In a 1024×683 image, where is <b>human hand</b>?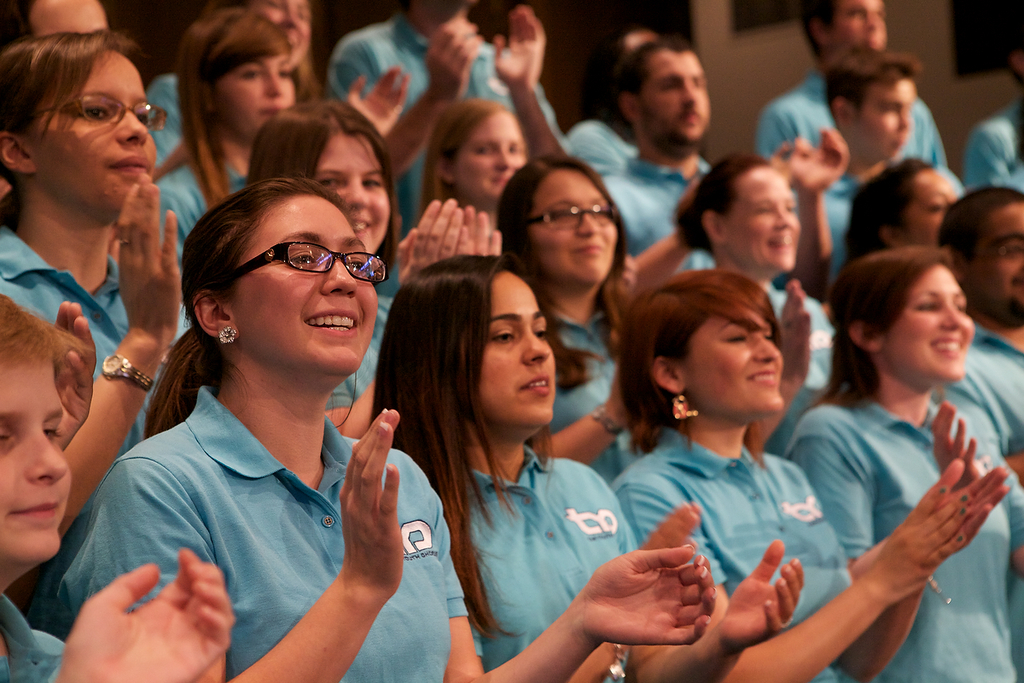
[left=52, top=299, right=98, bottom=447].
